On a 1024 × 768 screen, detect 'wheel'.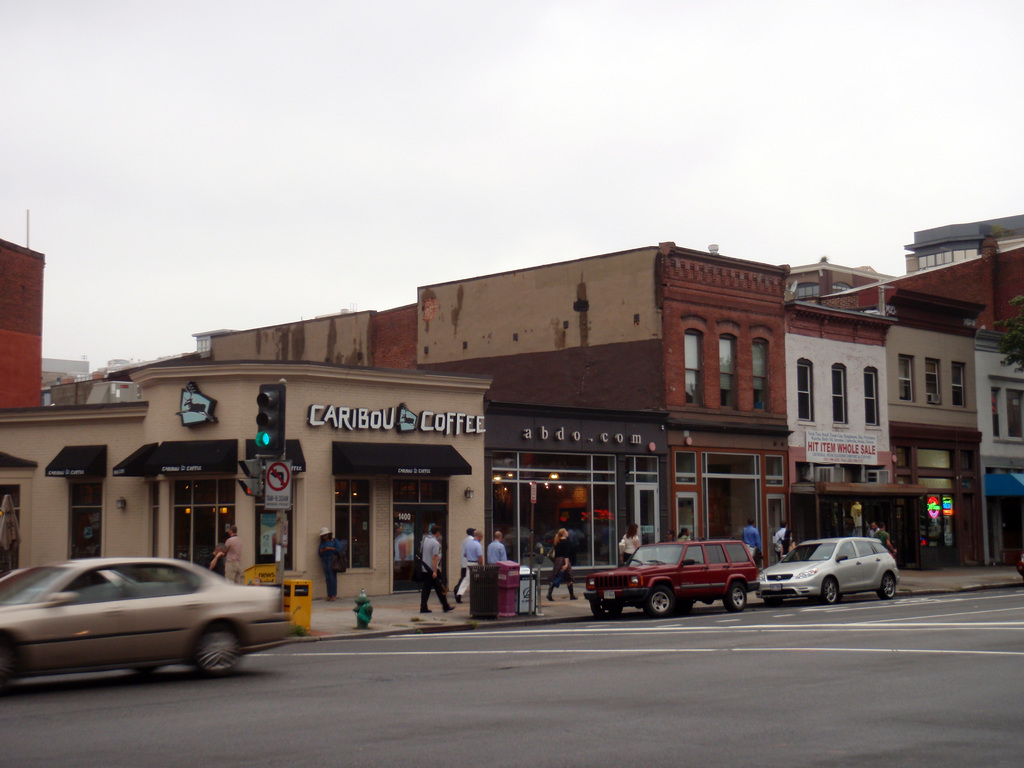
crop(878, 572, 900, 598).
